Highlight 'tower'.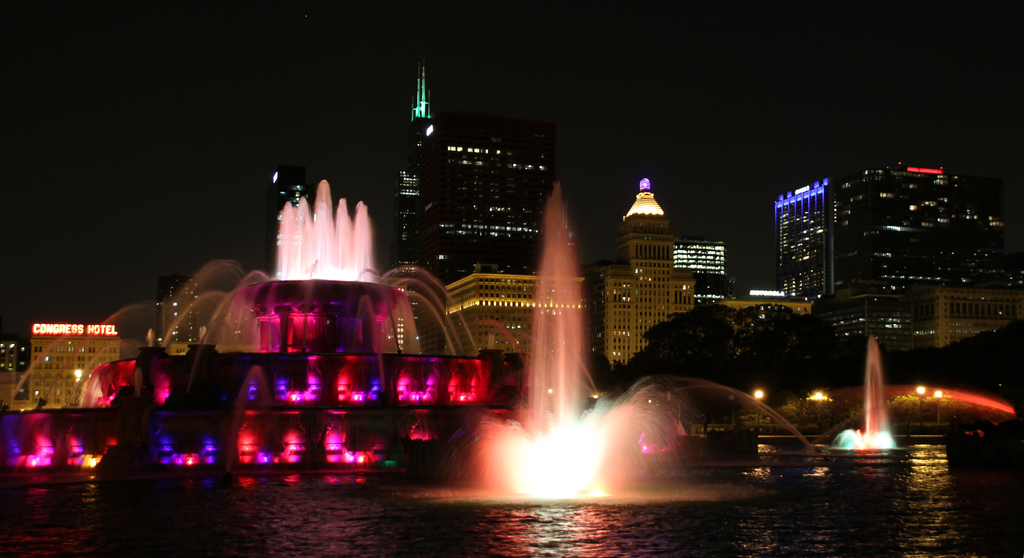
Highlighted region: Rect(10, 305, 136, 404).
